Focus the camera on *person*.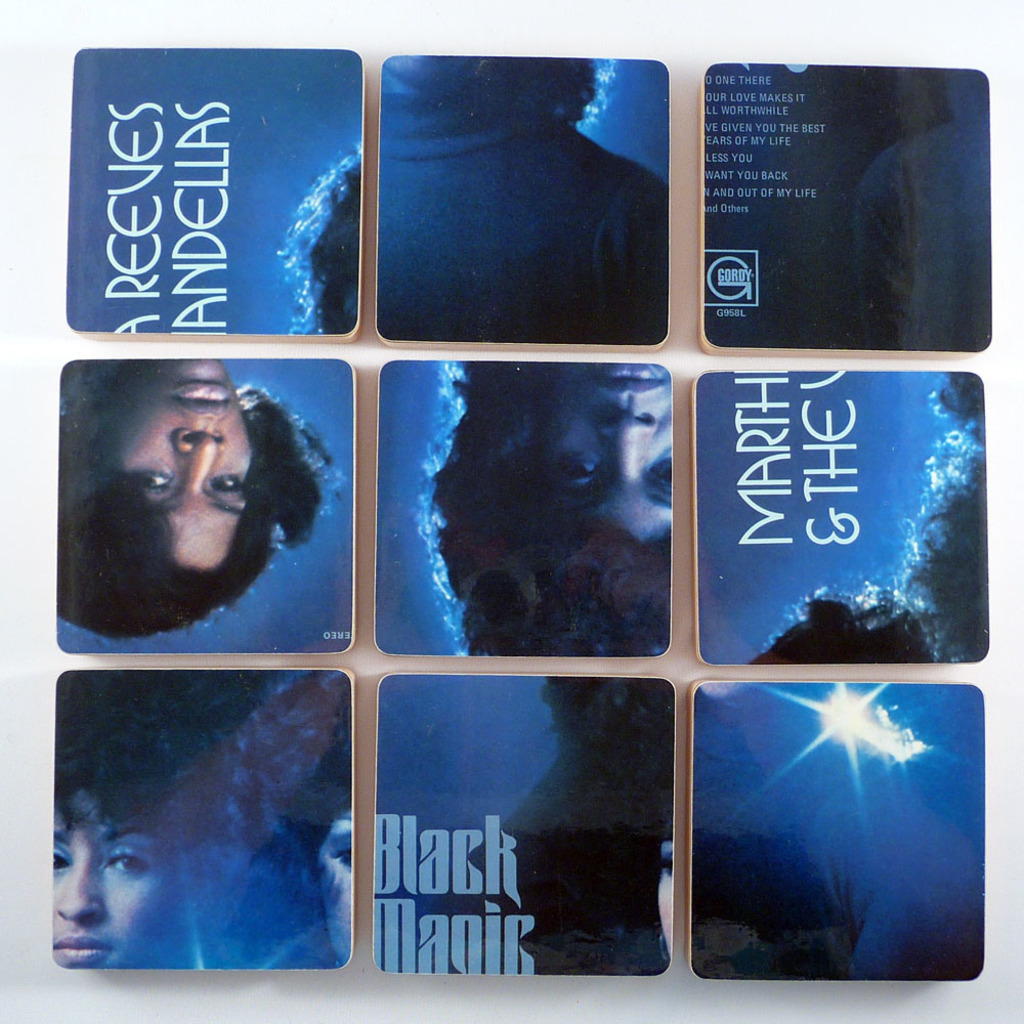
Focus region: <box>388,52,672,342</box>.
